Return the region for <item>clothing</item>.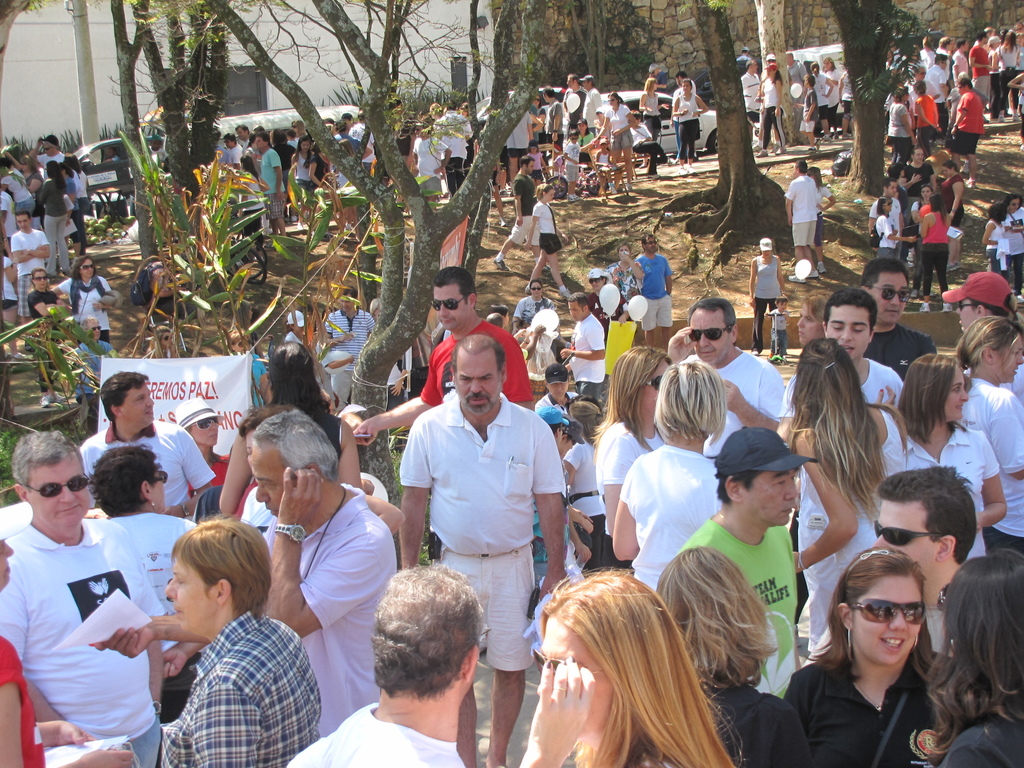
rect(72, 337, 111, 419).
